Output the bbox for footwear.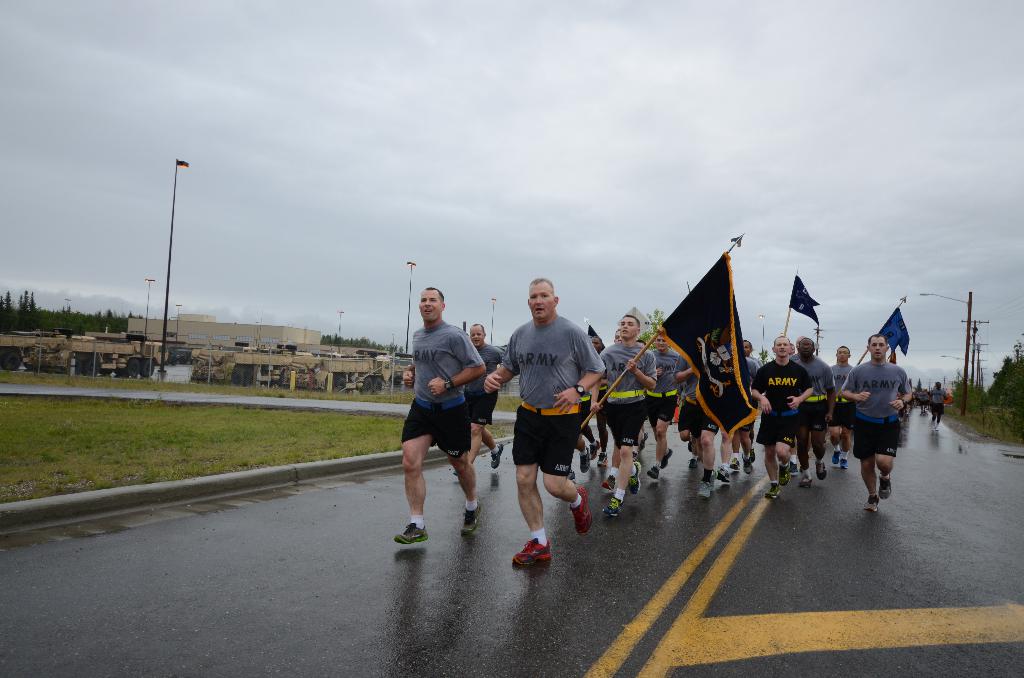
{"left": 865, "top": 494, "right": 880, "bottom": 512}.
